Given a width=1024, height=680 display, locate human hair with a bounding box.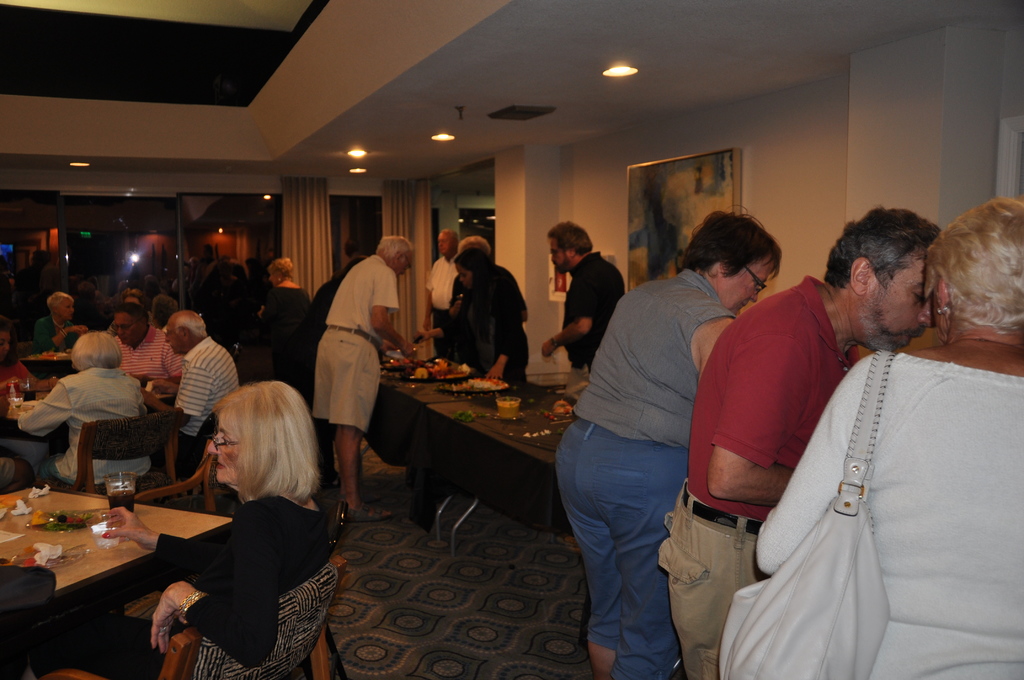
Located: 209/378/322/506.
